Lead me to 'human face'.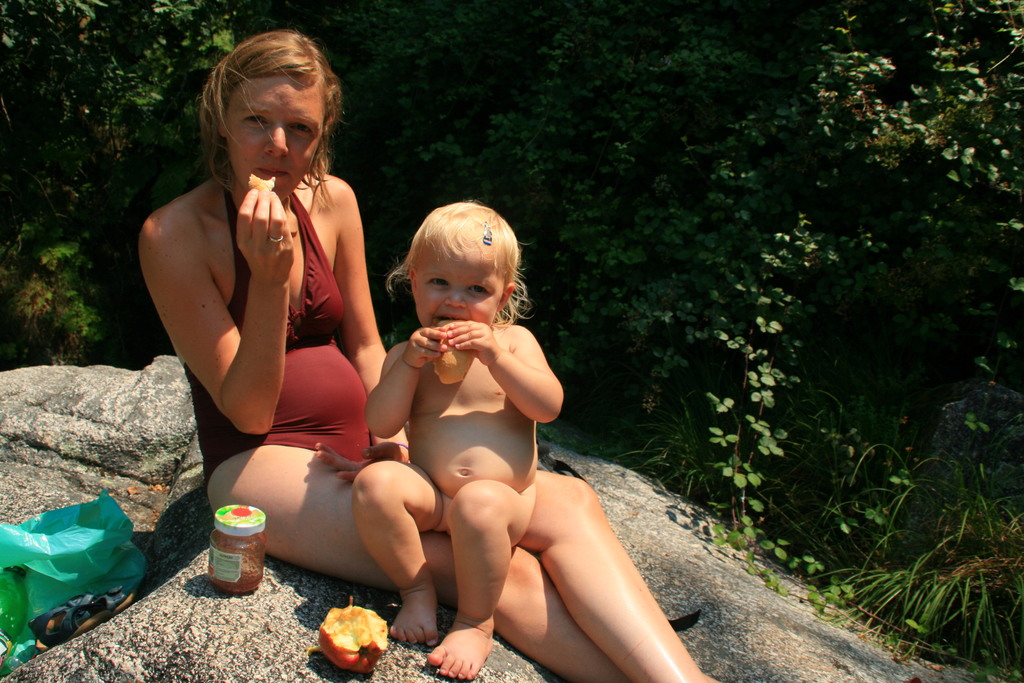
Lead to <bbox>414, 258, 502, 325</bbox>.
